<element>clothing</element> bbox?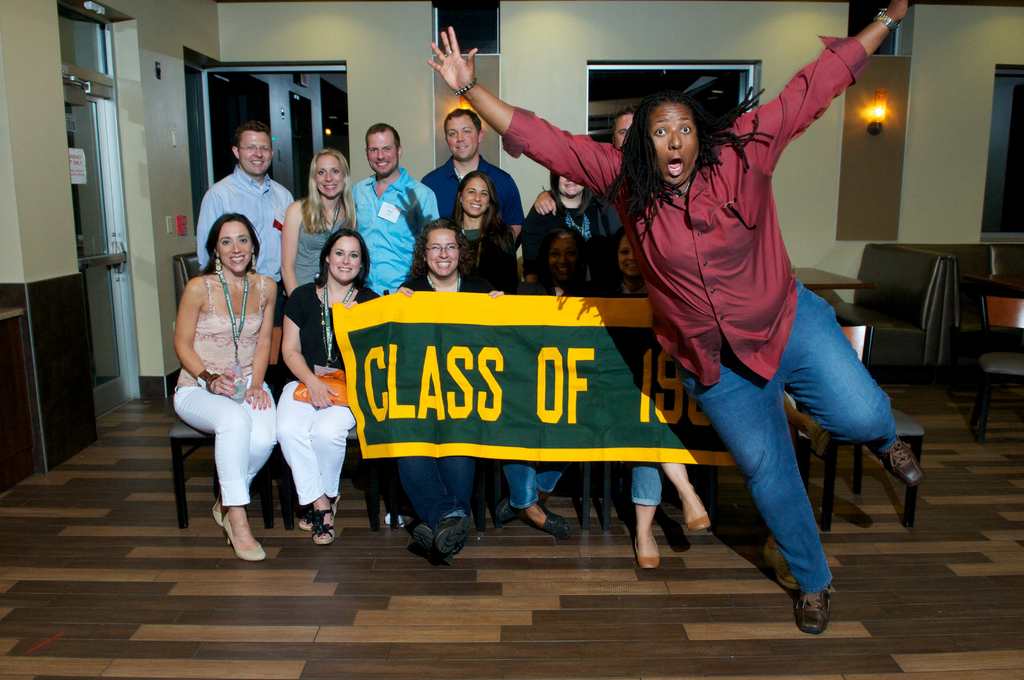
605, 264, 664, 505
